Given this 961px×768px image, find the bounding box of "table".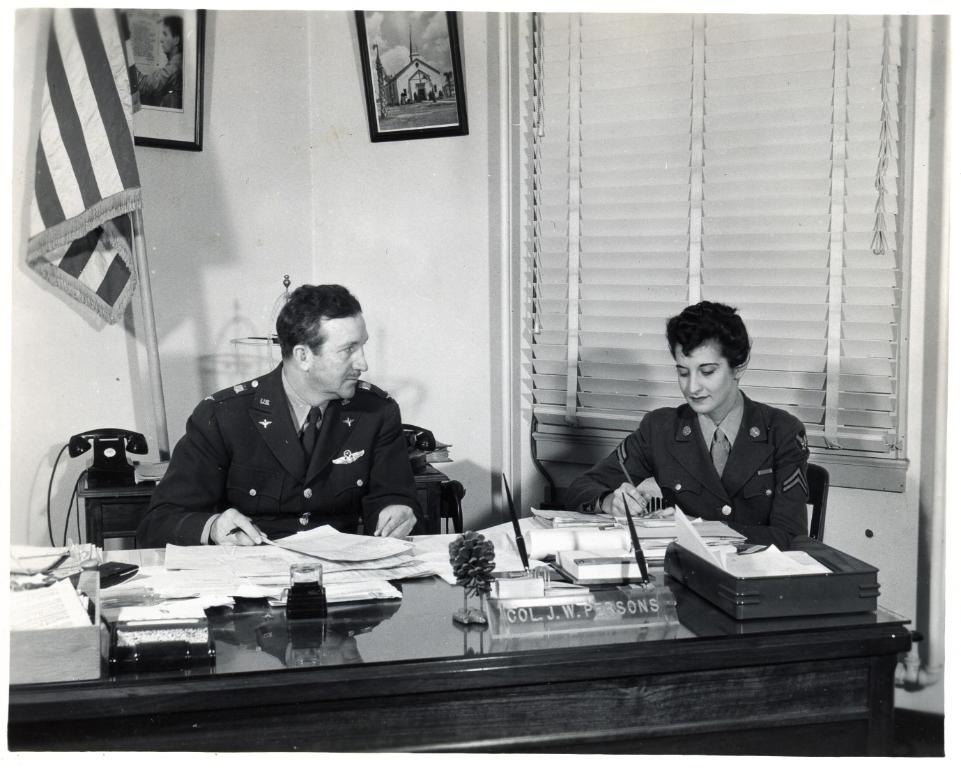
(0, 528, 922, 760).
